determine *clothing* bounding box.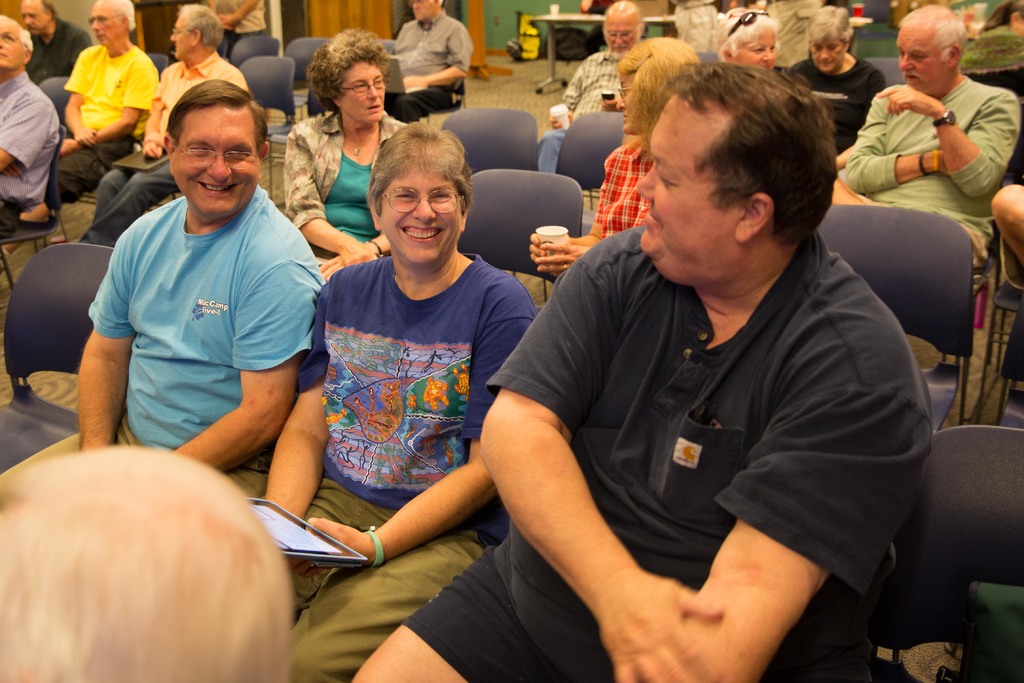
Determined: crop(205, 0, 264, 54).
